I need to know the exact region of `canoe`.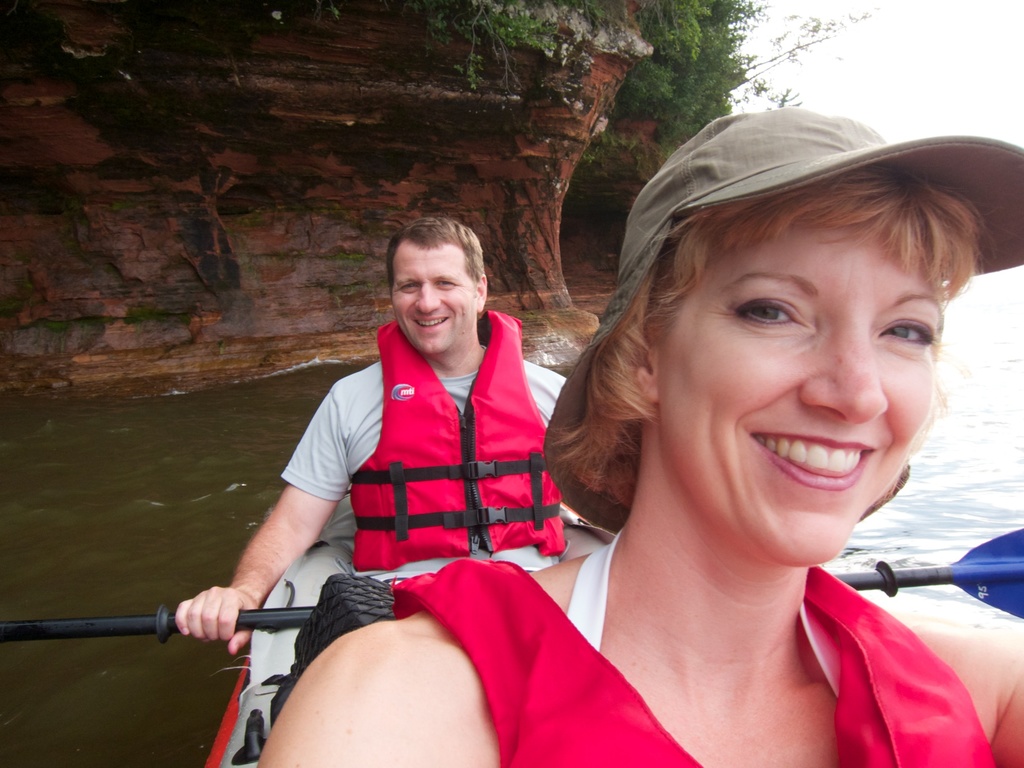
Region: [x1=198, y1=374, x2=631, y2=767].
